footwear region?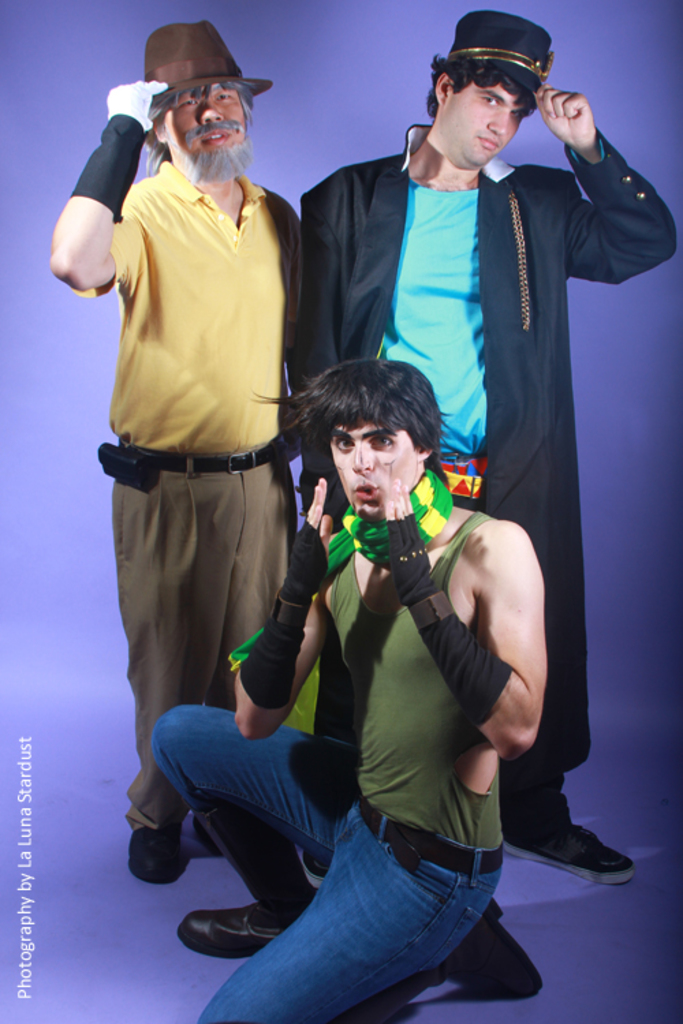
bbox=[512, 806, 637, 905]
